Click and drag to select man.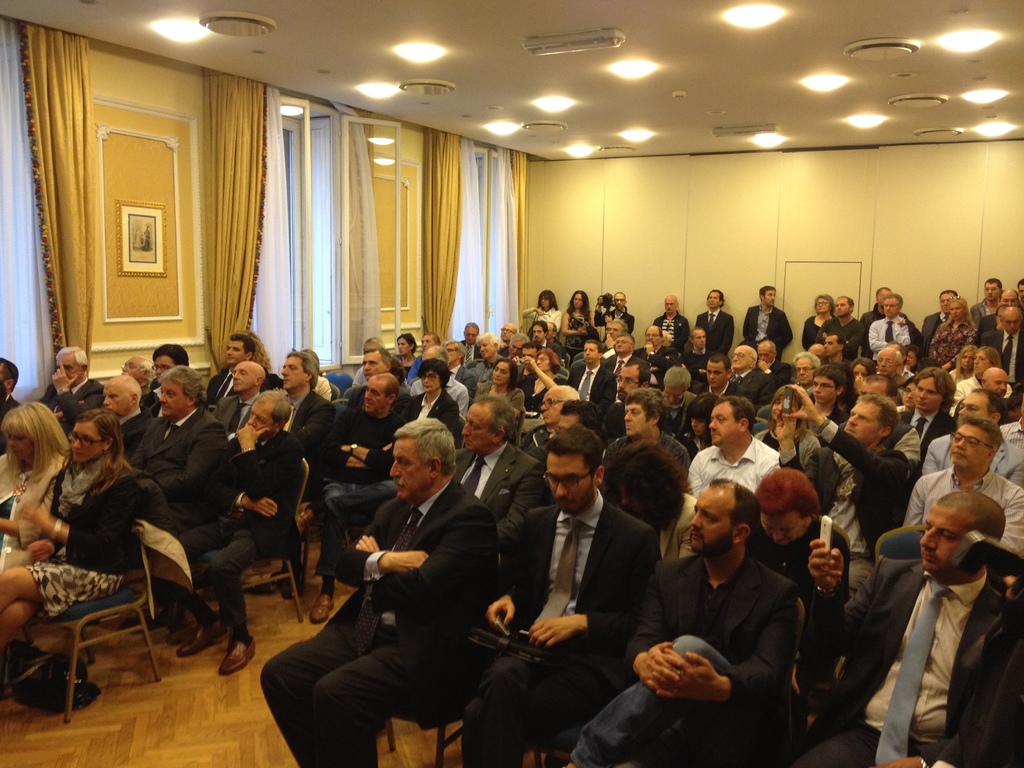
Selection: (left=730, top=337, right=780, bottom=413).
